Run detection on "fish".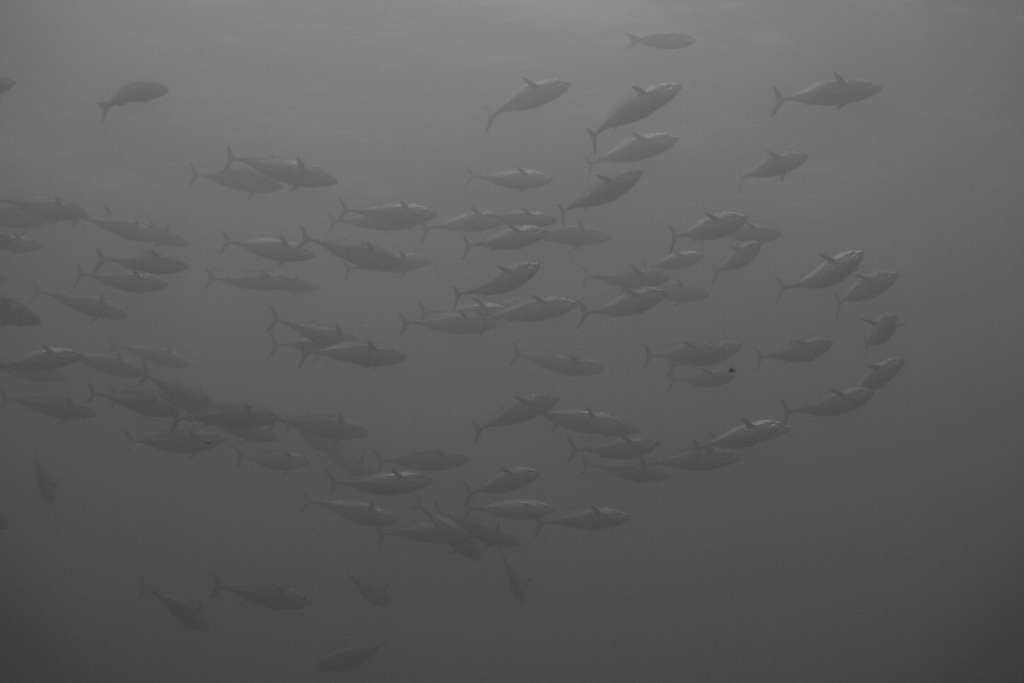
Result: x1=239, y1=446, x2=308, y2=470.
